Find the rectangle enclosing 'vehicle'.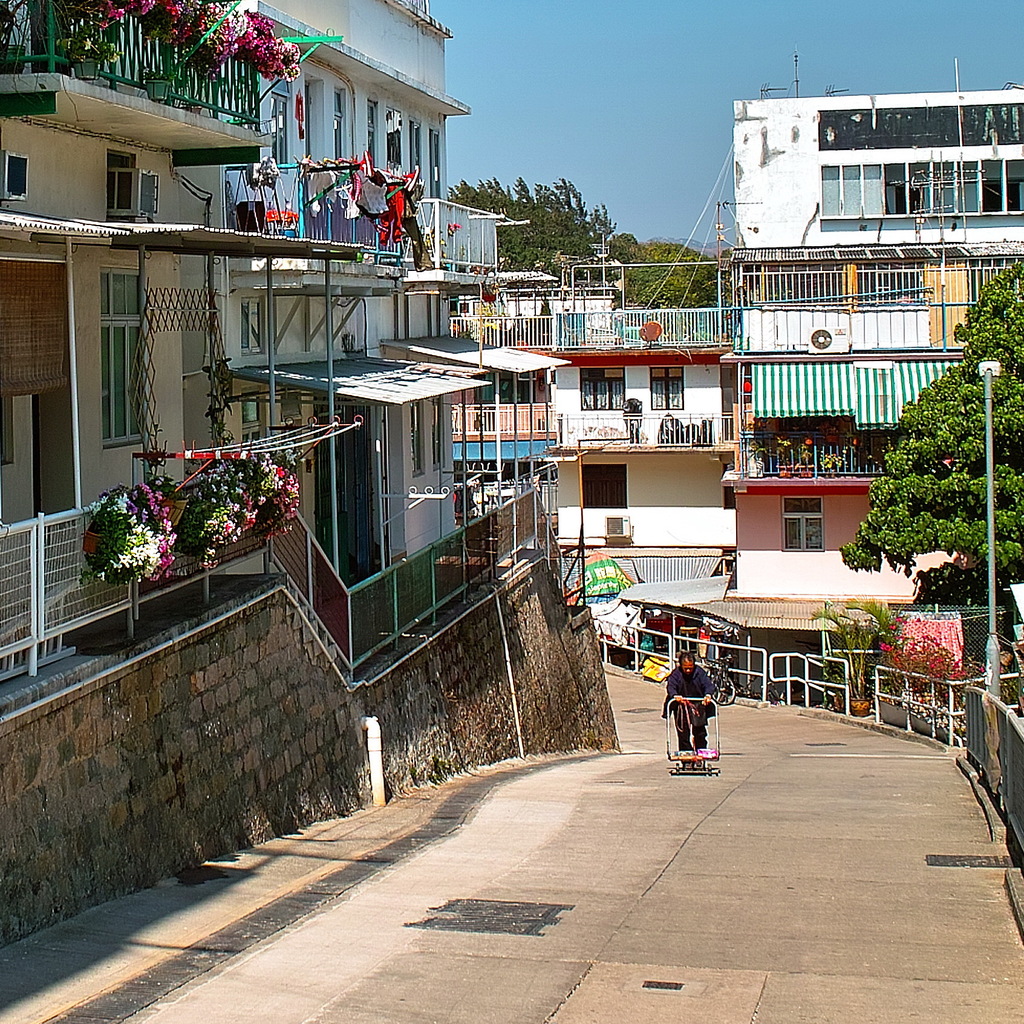
{"left": 662, "top": 691, "right": 727, "bottom": 780}.
